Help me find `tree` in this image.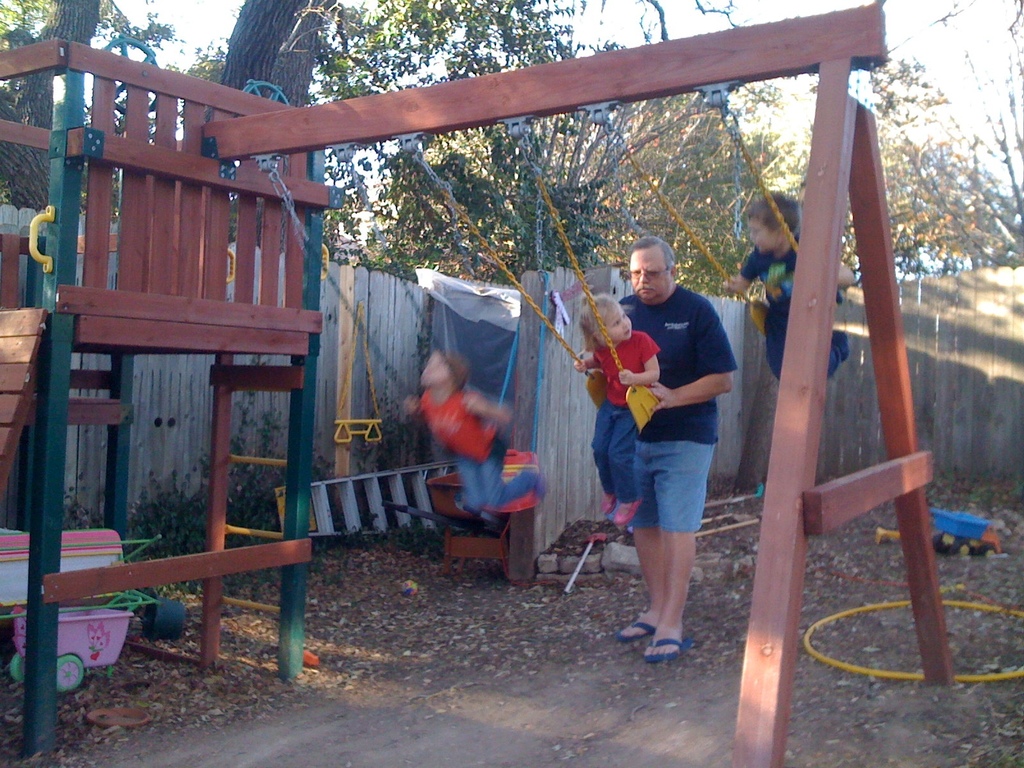
Found it: <box>0,0,100,212</box>.
